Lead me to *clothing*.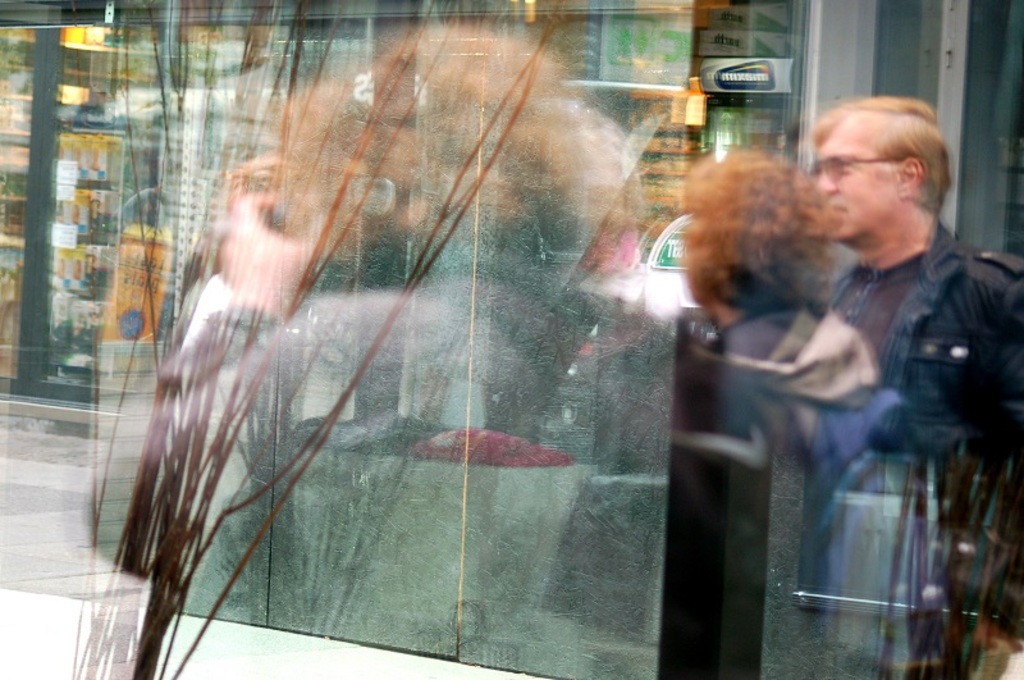
Lead to 817 222 1023 612.
